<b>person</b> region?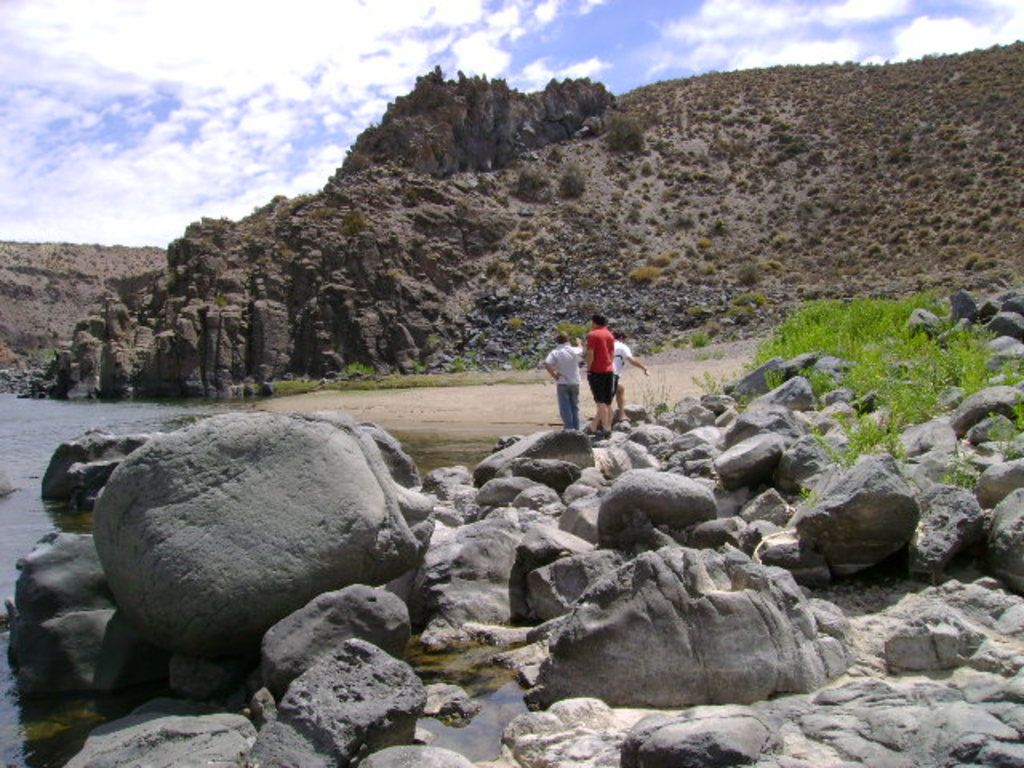
locate(608, 333, 653, 418)
